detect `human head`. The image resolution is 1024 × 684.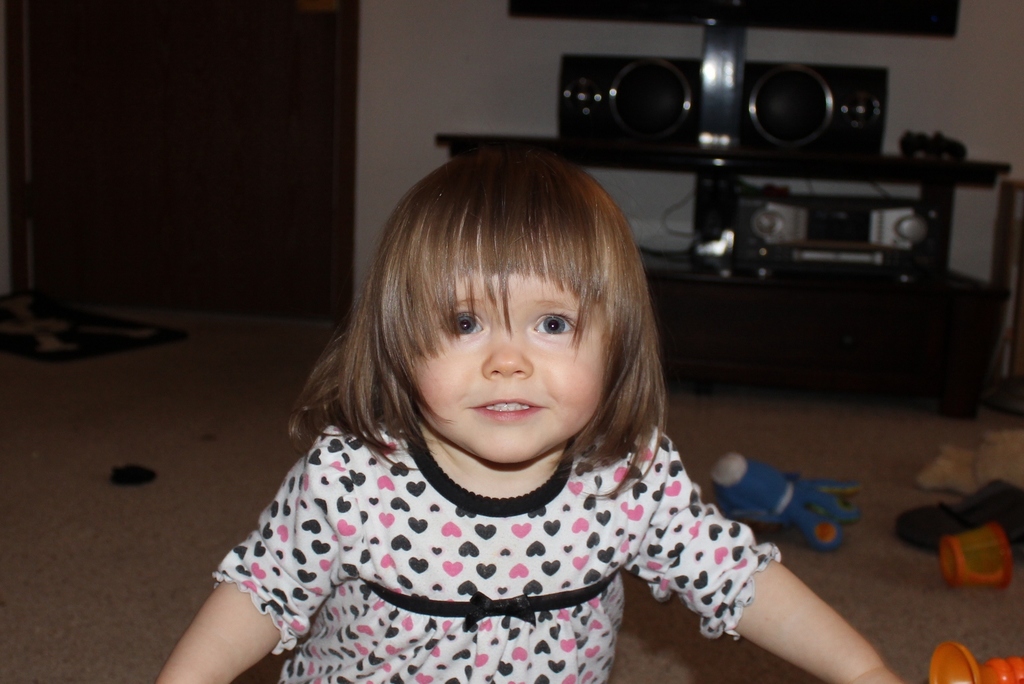
347 156 678 459.
